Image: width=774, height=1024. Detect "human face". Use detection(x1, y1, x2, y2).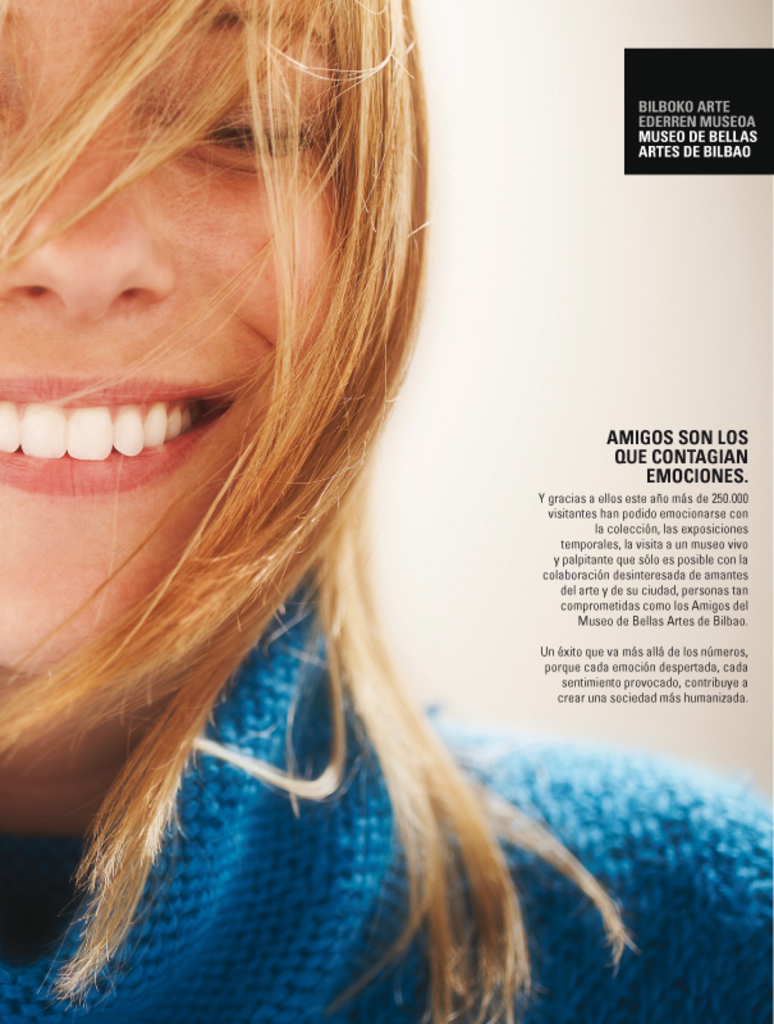
detection(0, 0, 348, 669).
